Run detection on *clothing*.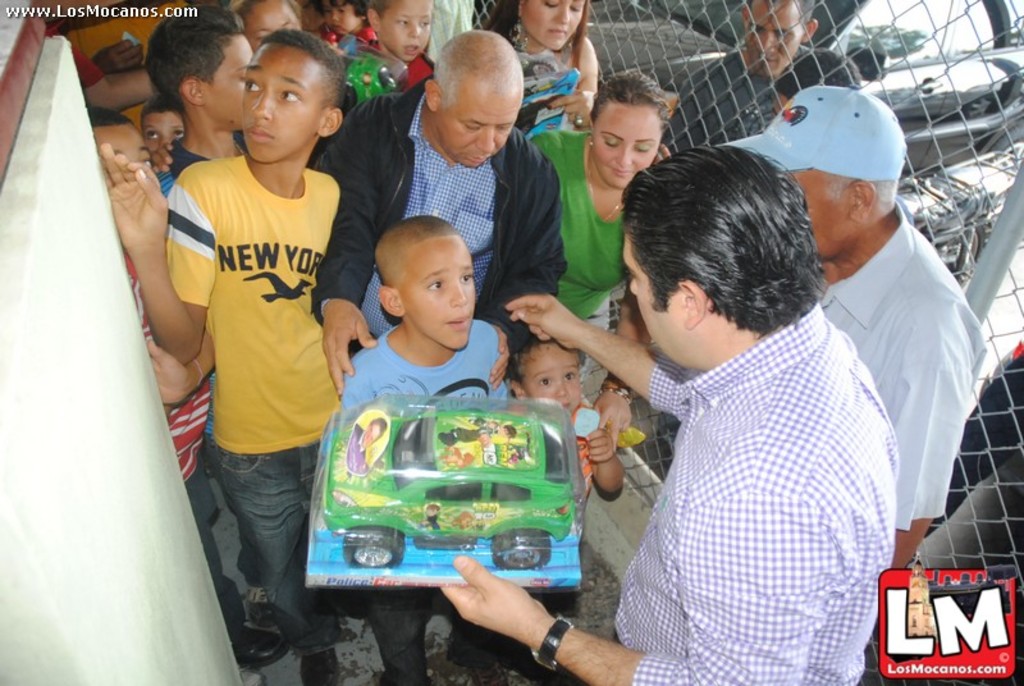
Result: (x1=314, y1=61, x2=572, y2=596).
